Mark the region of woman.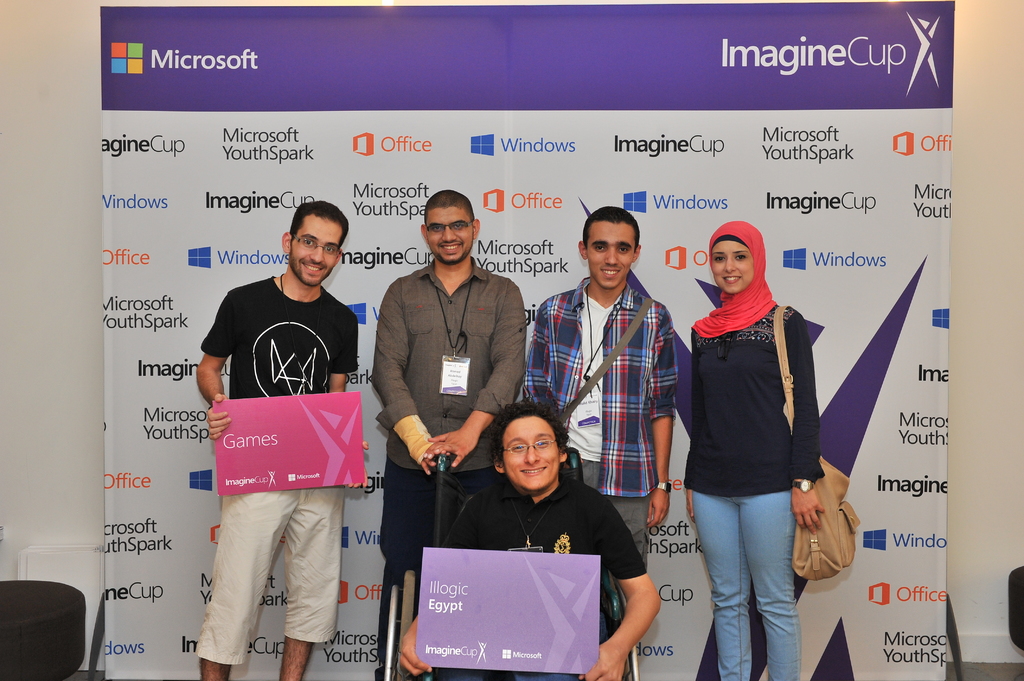
Region: pyautogui.locateOnScreen(673, 210, 840, 680).
